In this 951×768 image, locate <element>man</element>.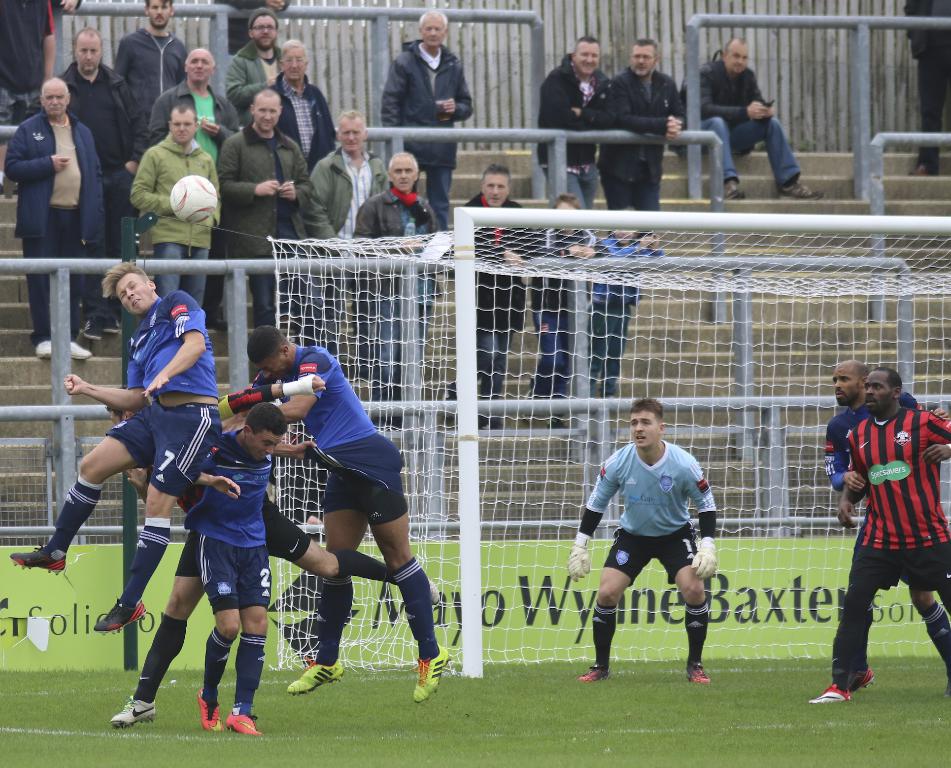
Bounding box: box(535, 38, 618, 231).
